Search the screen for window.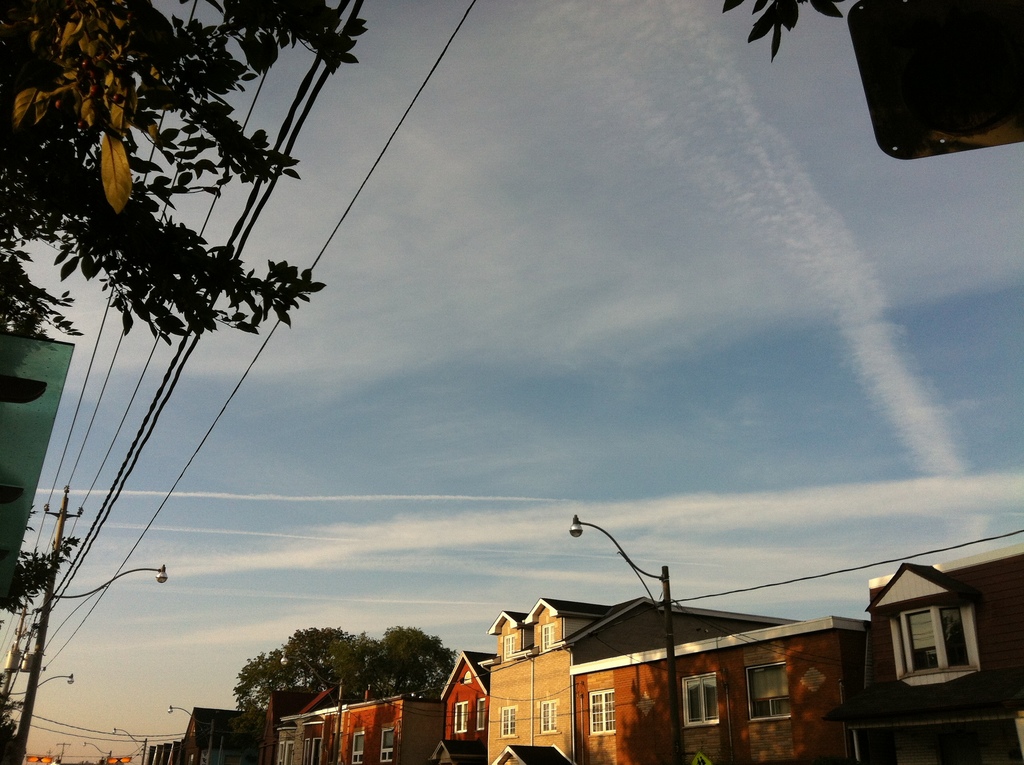
Found at 351 730 365 761.
